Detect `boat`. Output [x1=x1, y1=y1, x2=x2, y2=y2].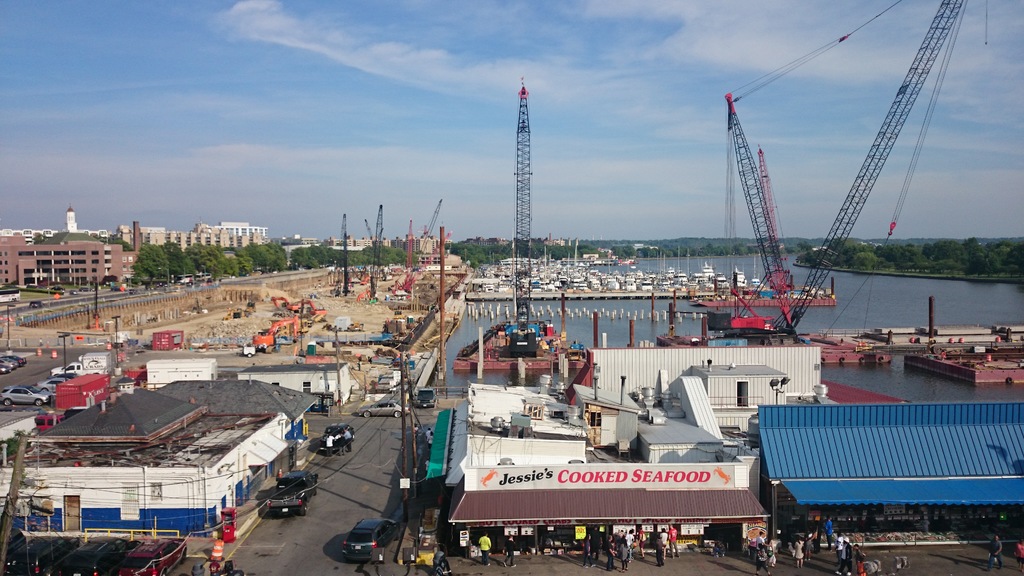
[x1=672, y1=245, x2=691, y2=285].
